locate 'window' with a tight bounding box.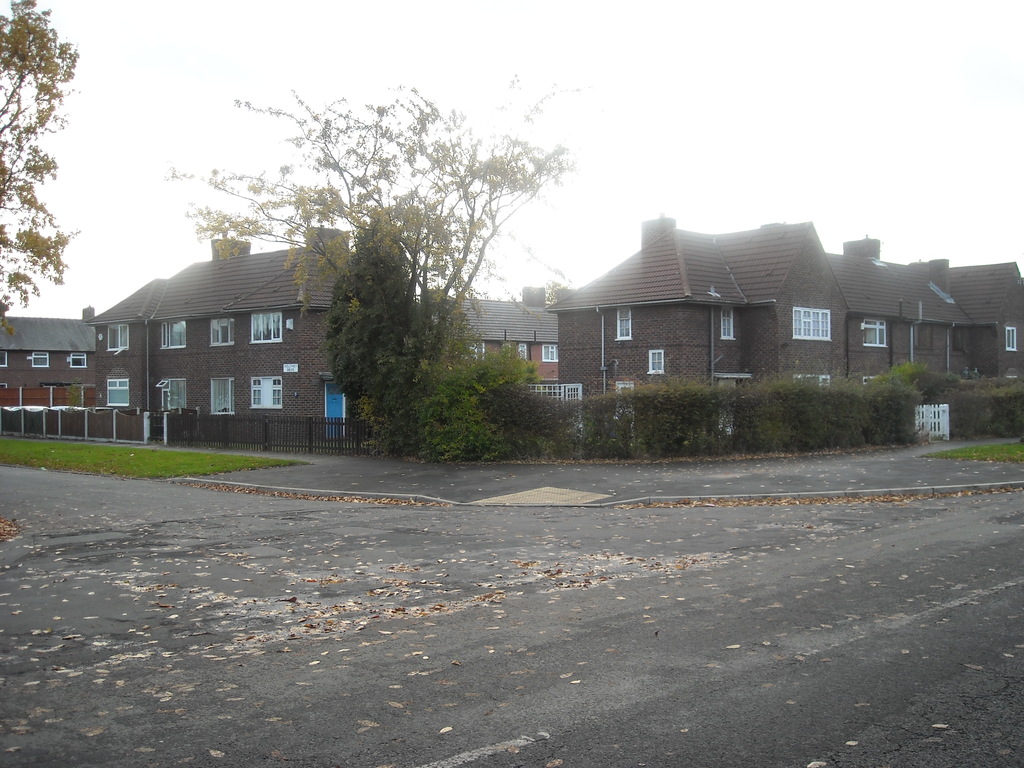
[648, 349, 669, 375].
